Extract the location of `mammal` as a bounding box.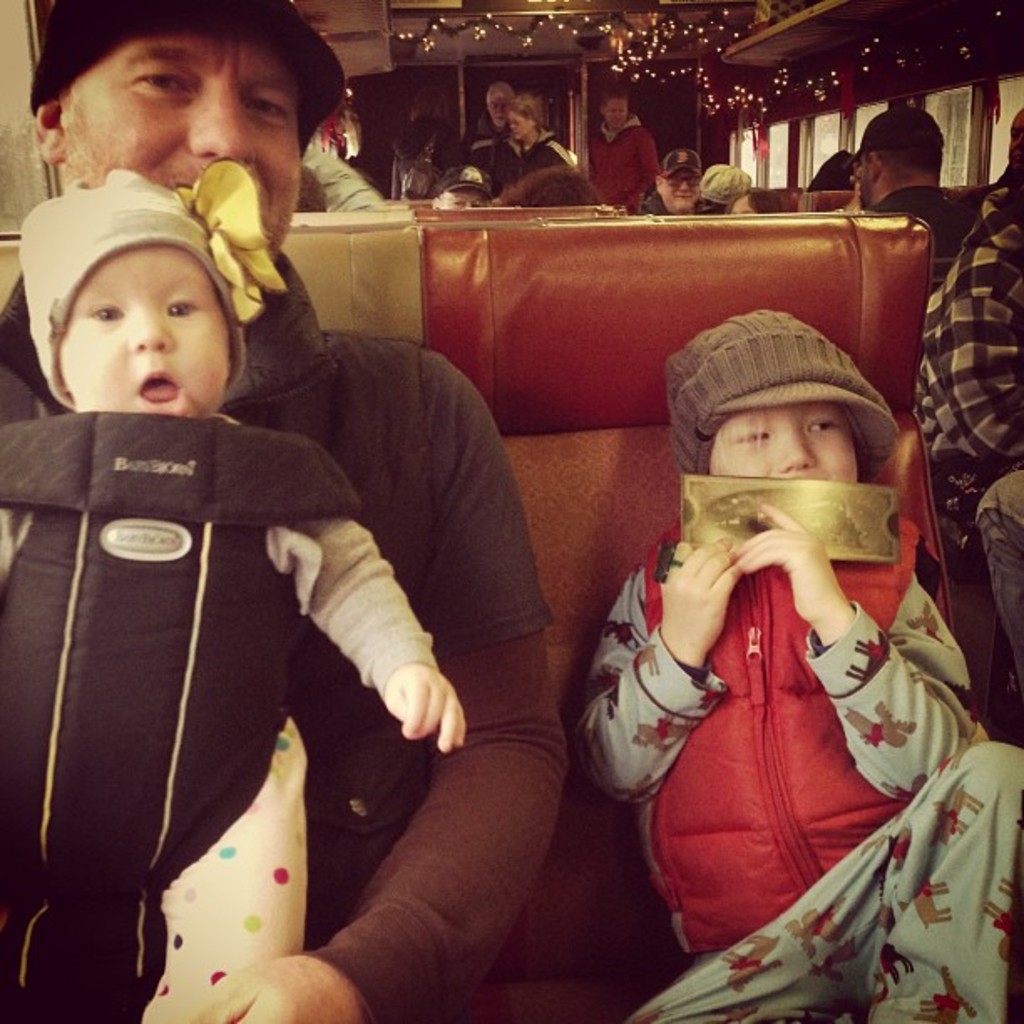
select_region(703, 161, 761, 212).
